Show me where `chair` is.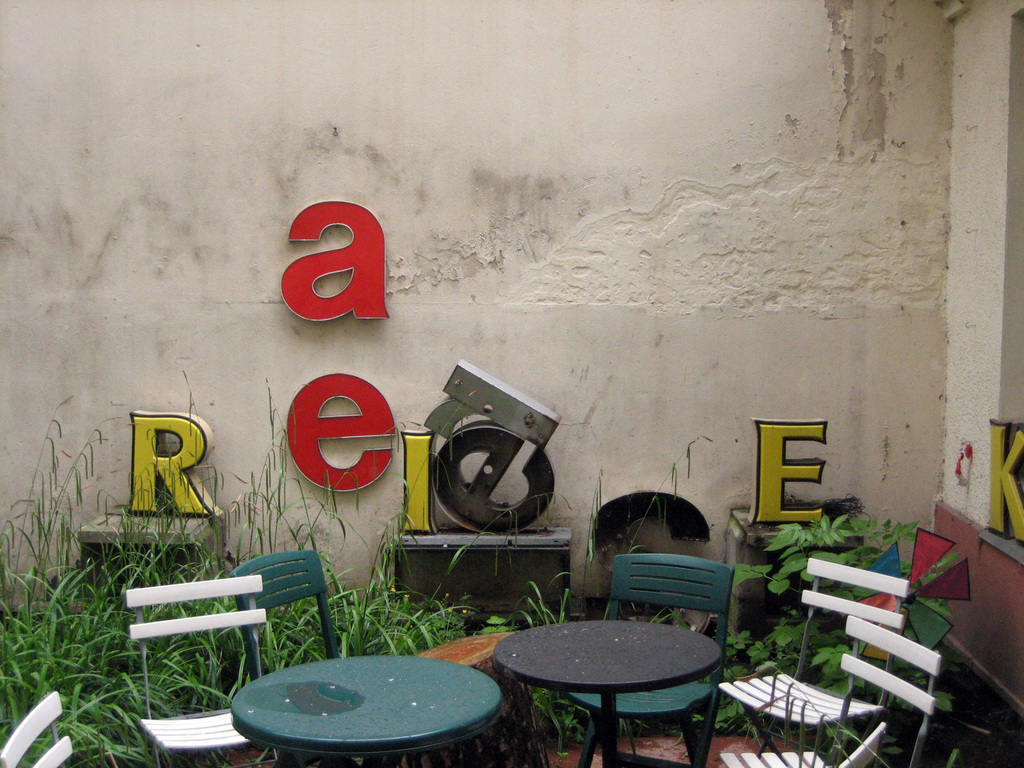
`chair` is at crop(716, 557, 909, 767).
